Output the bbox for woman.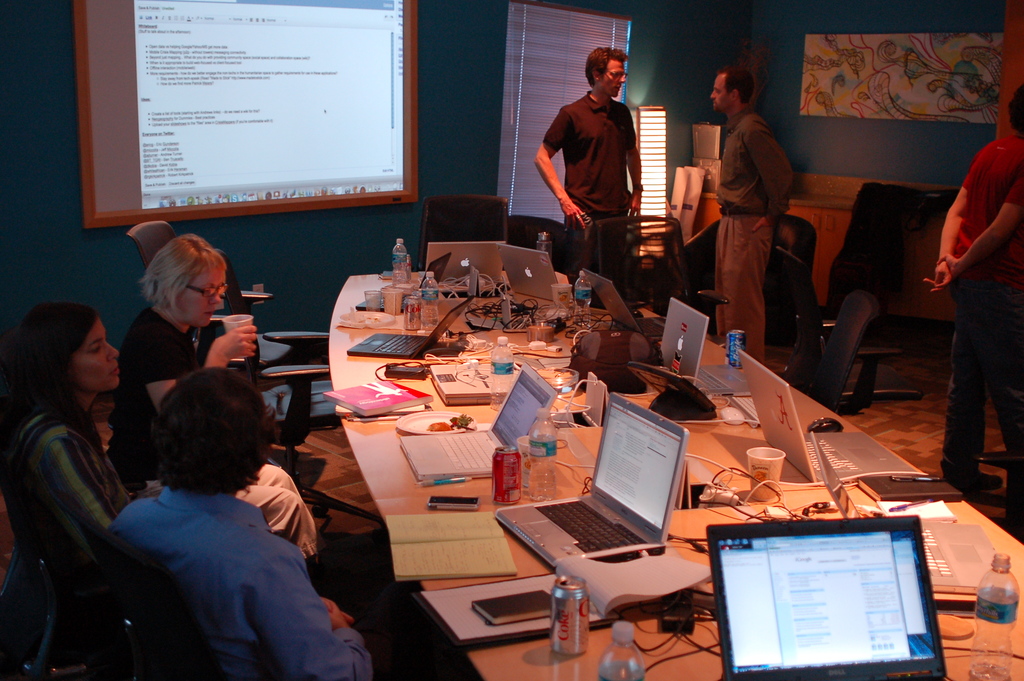
l=0, t=293, r=330, b=602.
